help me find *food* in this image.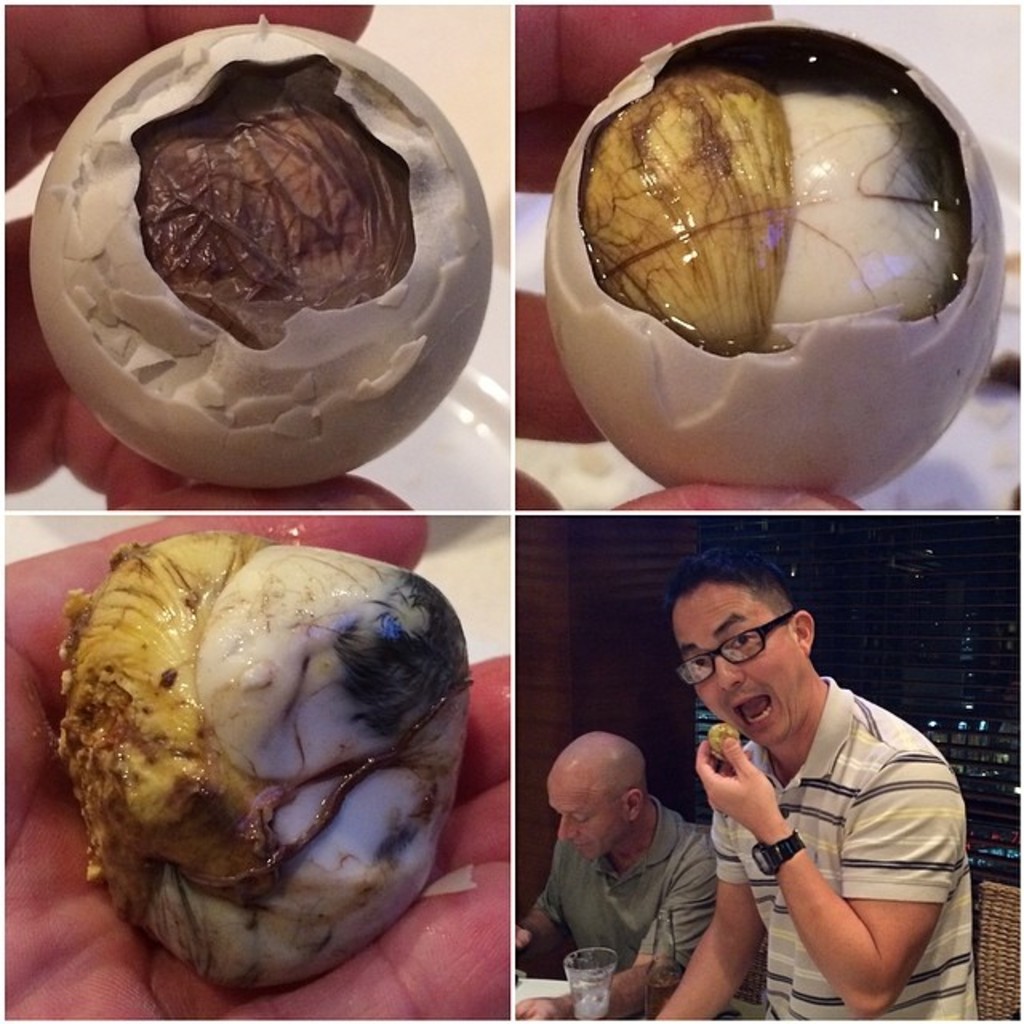
Found it: detection(704, 714, 741, 762).
